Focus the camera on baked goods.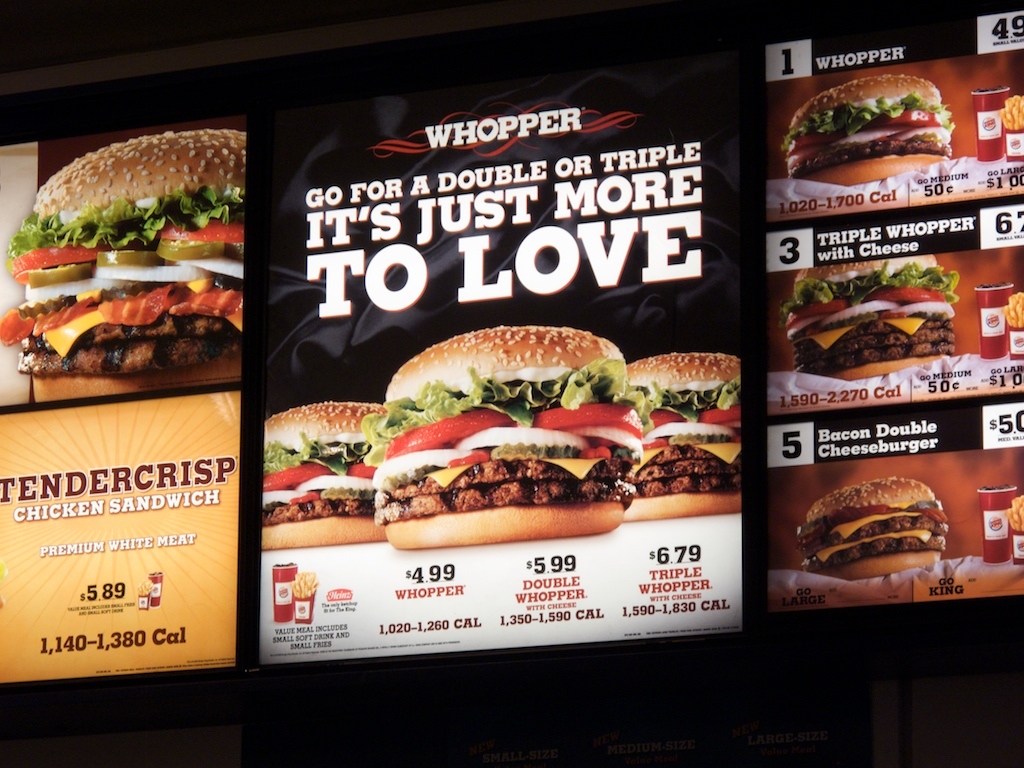
Focus region: [left=786, top=75, right=957, bottom=195].
